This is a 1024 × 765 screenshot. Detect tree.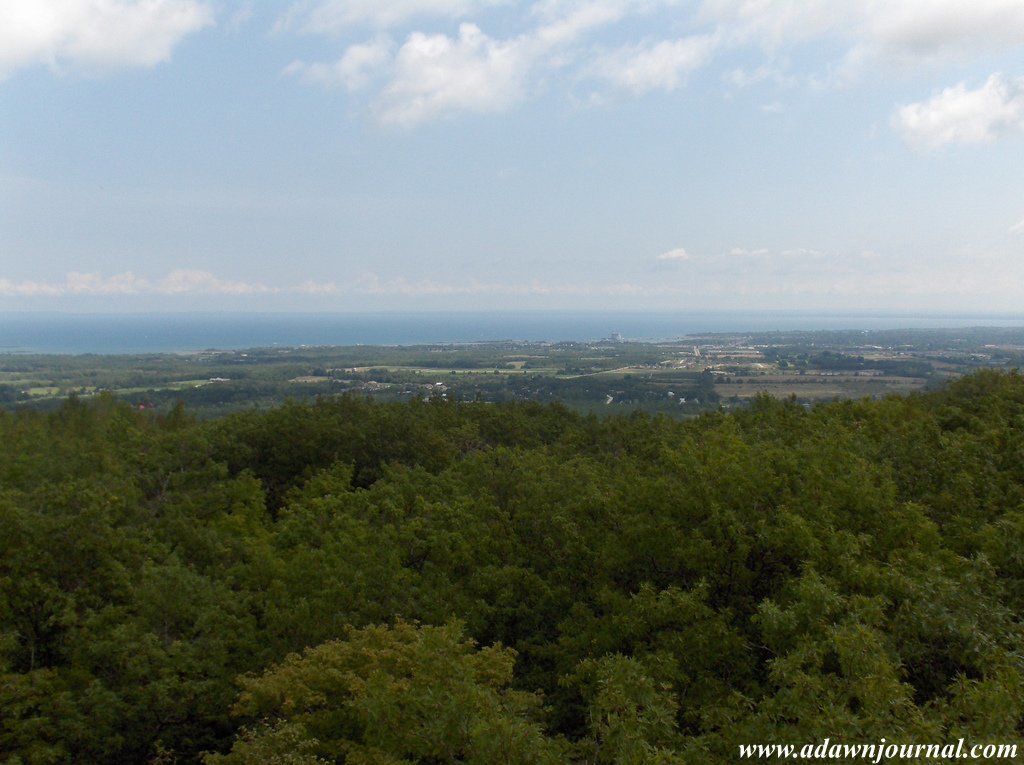
(201, 617, 571, 764).
